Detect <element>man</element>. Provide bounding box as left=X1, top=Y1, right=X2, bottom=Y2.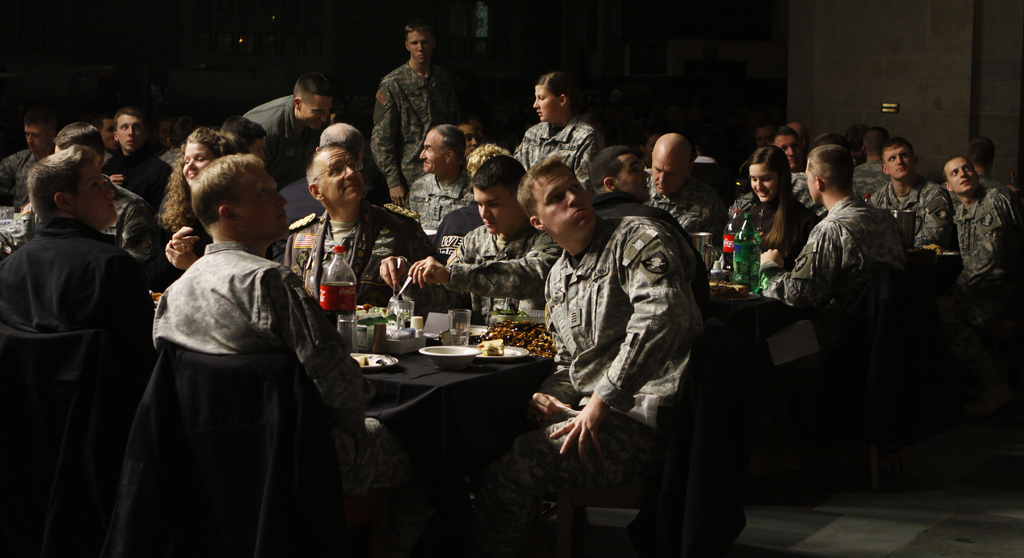
left=0, top=141, right=158, bottom=434.
